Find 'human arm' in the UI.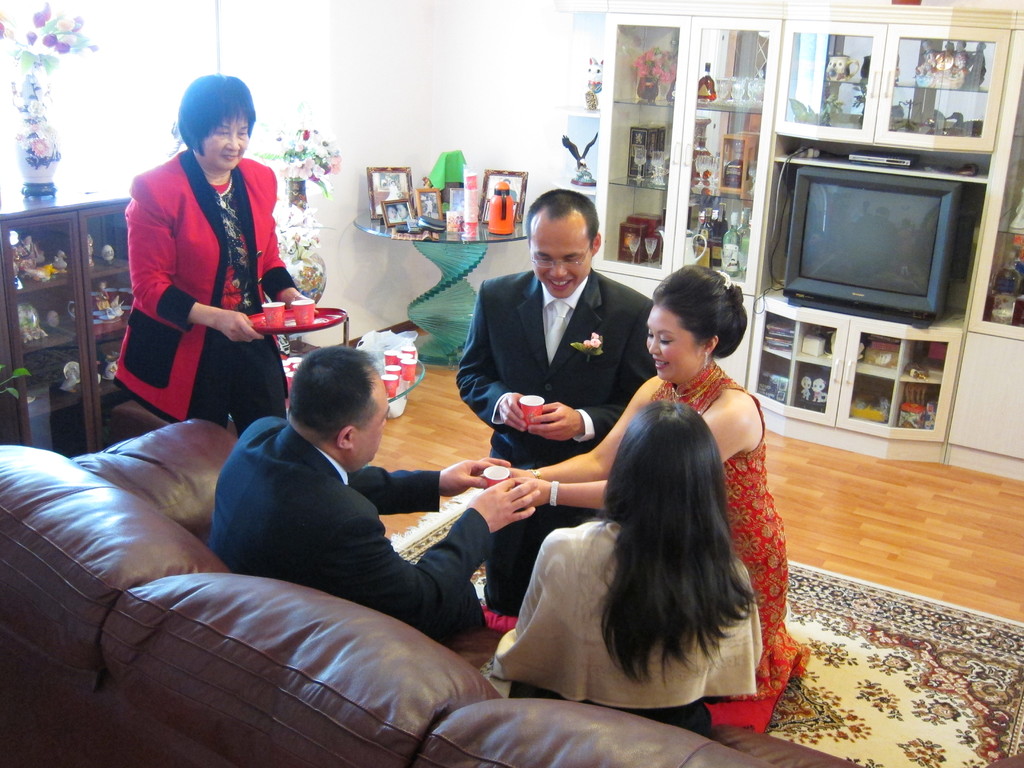
UI element at Rect(265, 164, 310, 307).
